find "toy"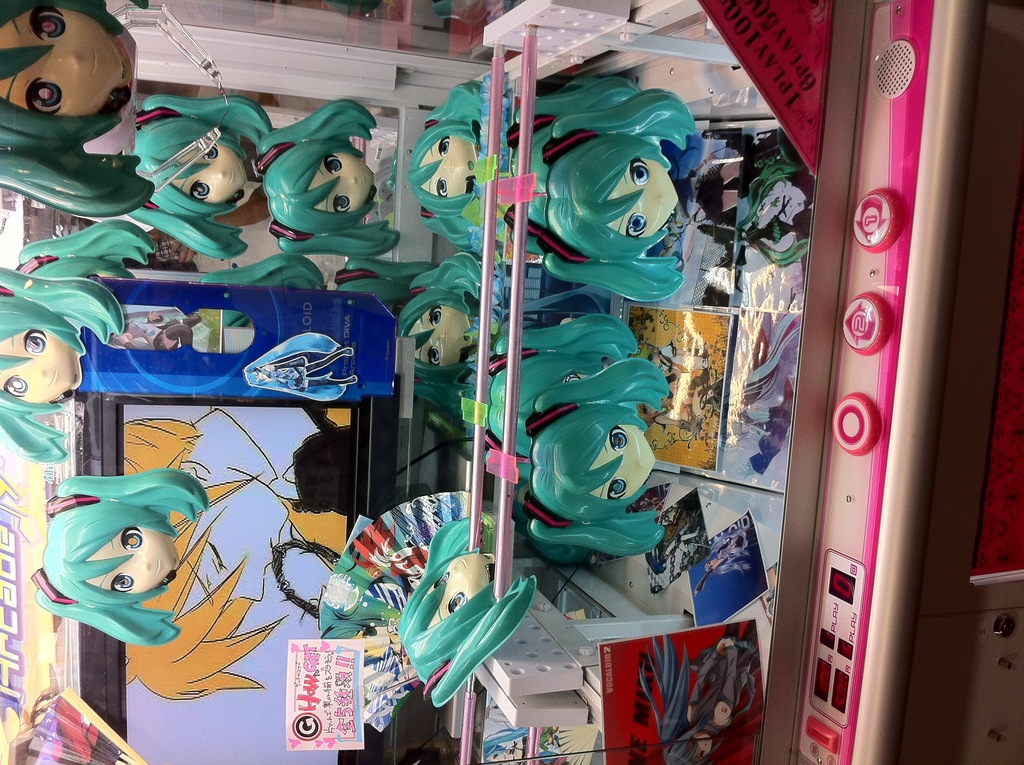
bbox(26, 474, 202, 654)
